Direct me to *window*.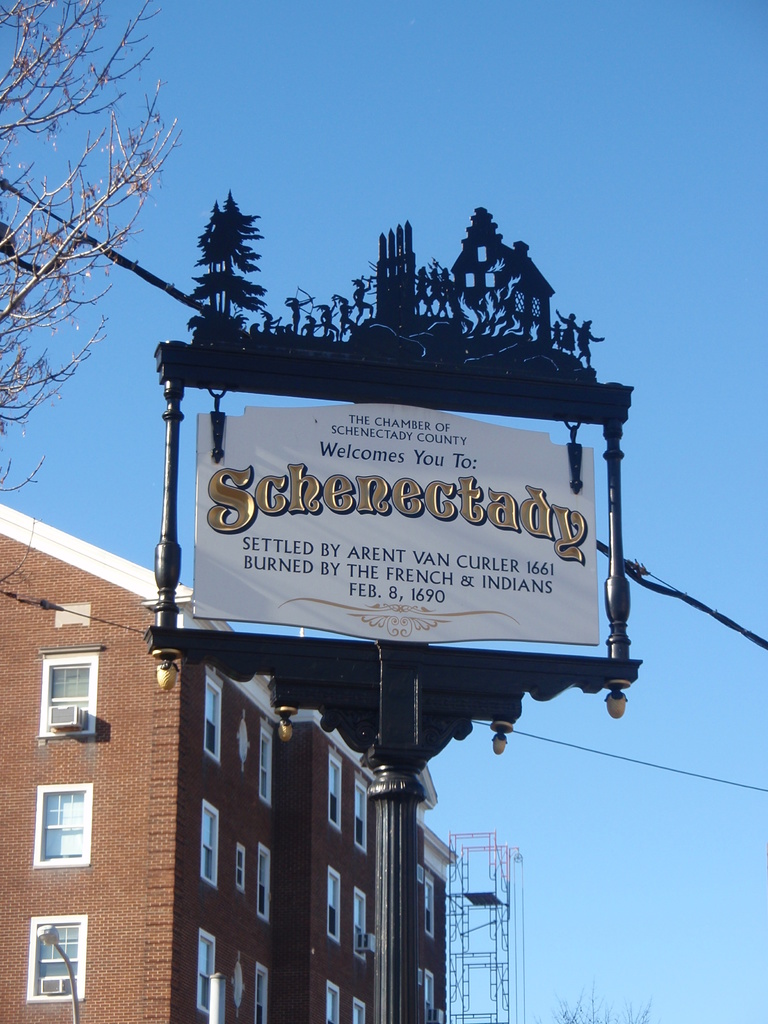
Direction: (352,767,373,856).
